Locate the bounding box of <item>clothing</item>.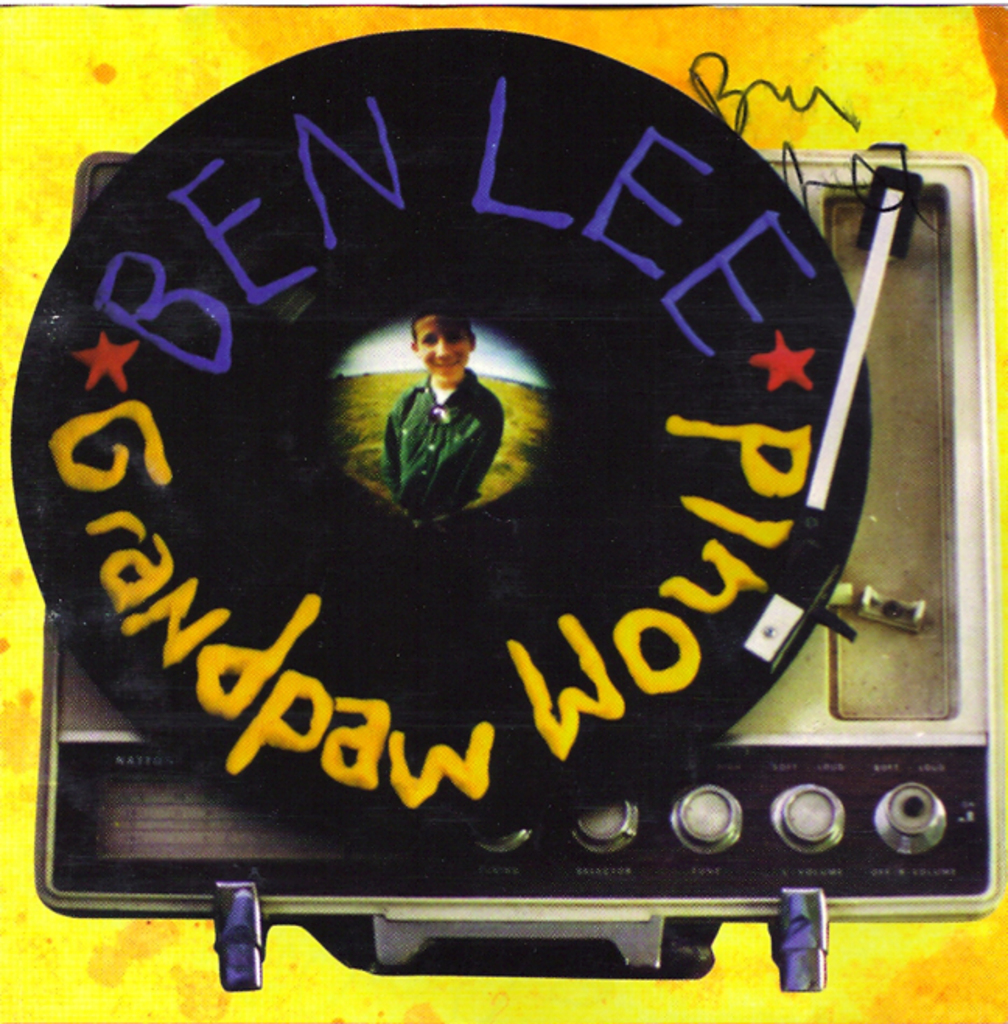
Bounding box: rect(364, 302, 523, 566).
